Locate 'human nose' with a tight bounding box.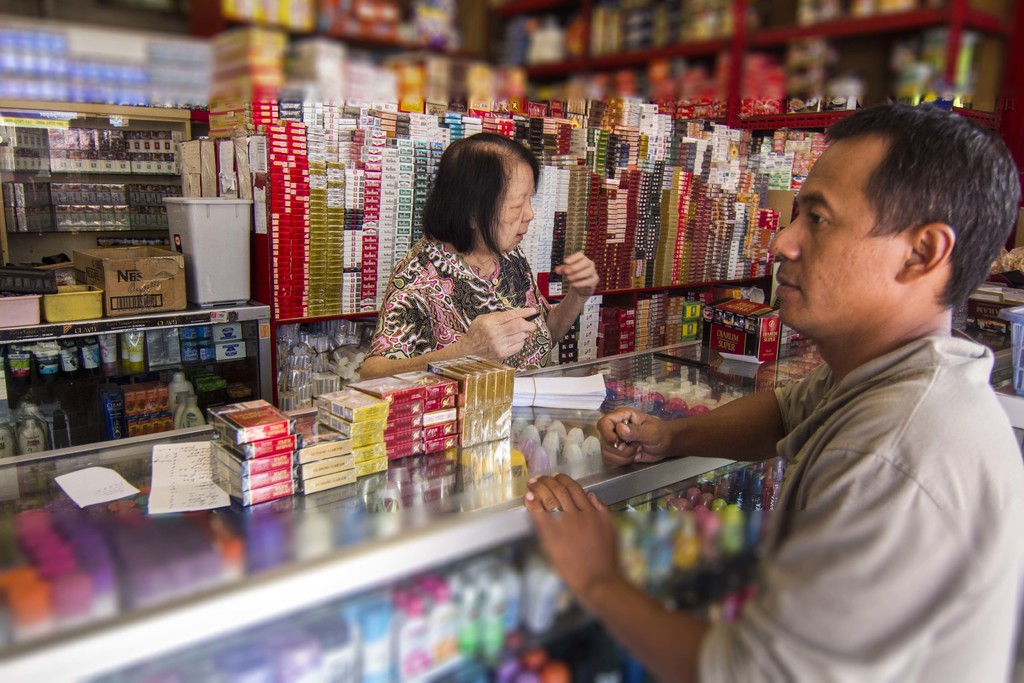
bbox=(521, 198, 535, 223).
